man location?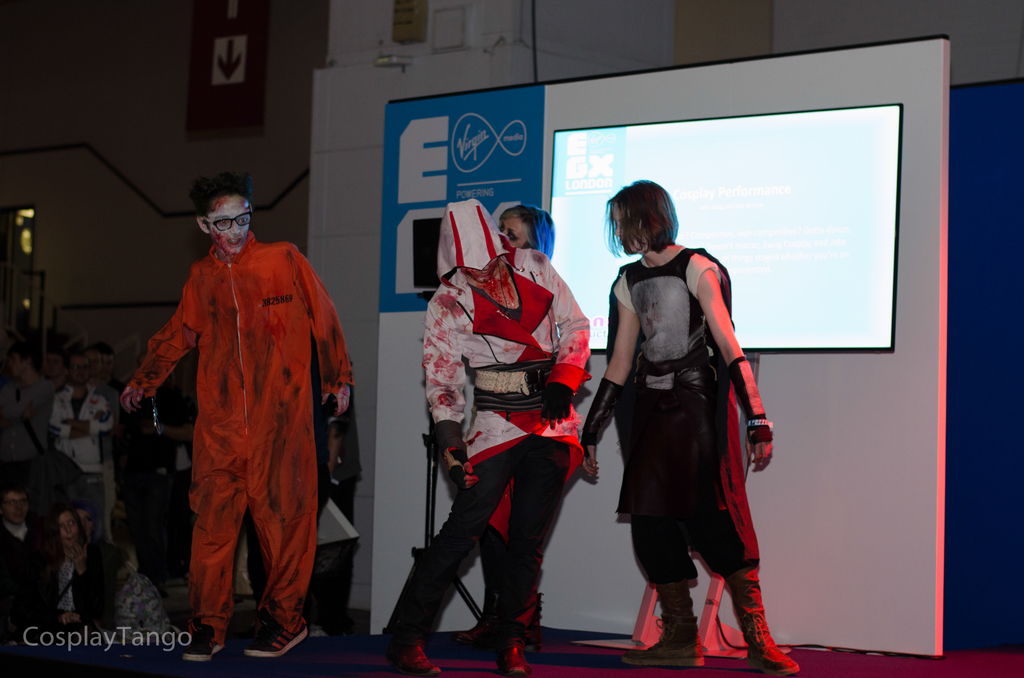
region(122, 158, 351, 665)
